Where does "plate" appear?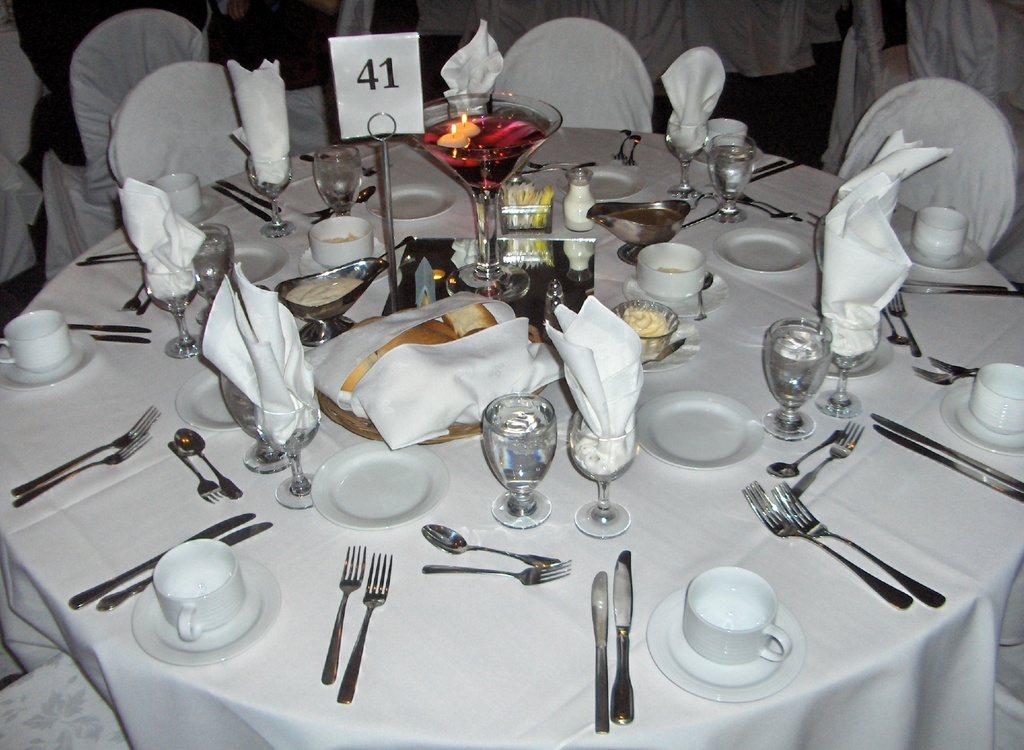
Appears at 0:325:100:389.
